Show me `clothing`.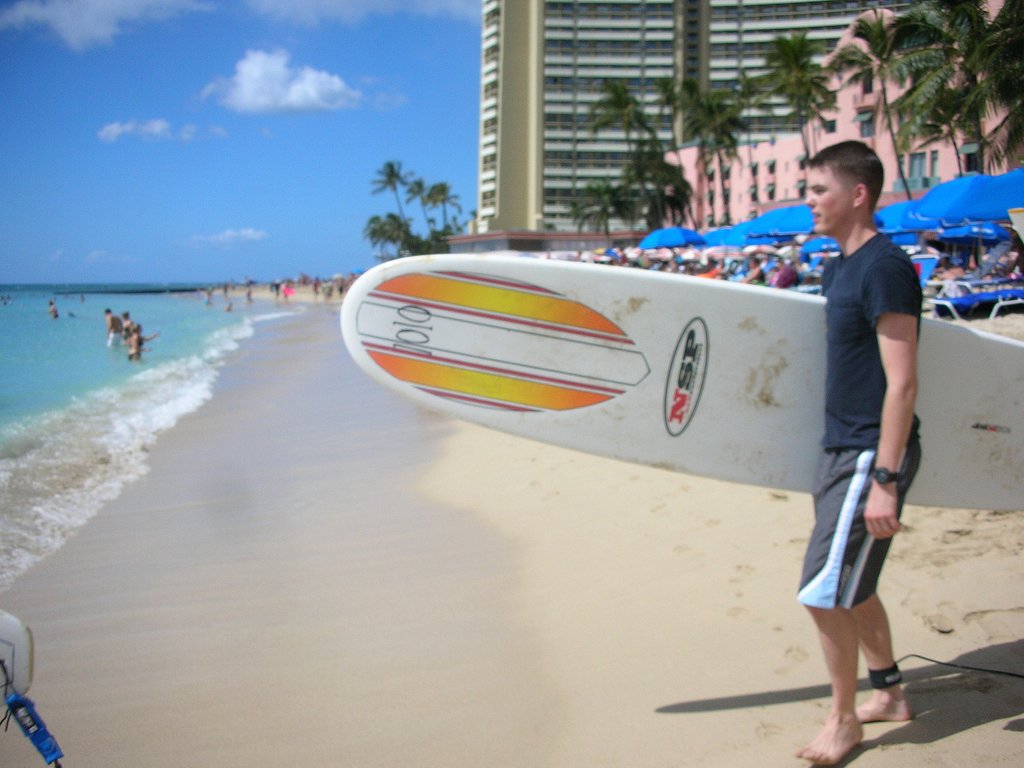
`clothing` is here: bbox=(820, 235, 922, 456).
